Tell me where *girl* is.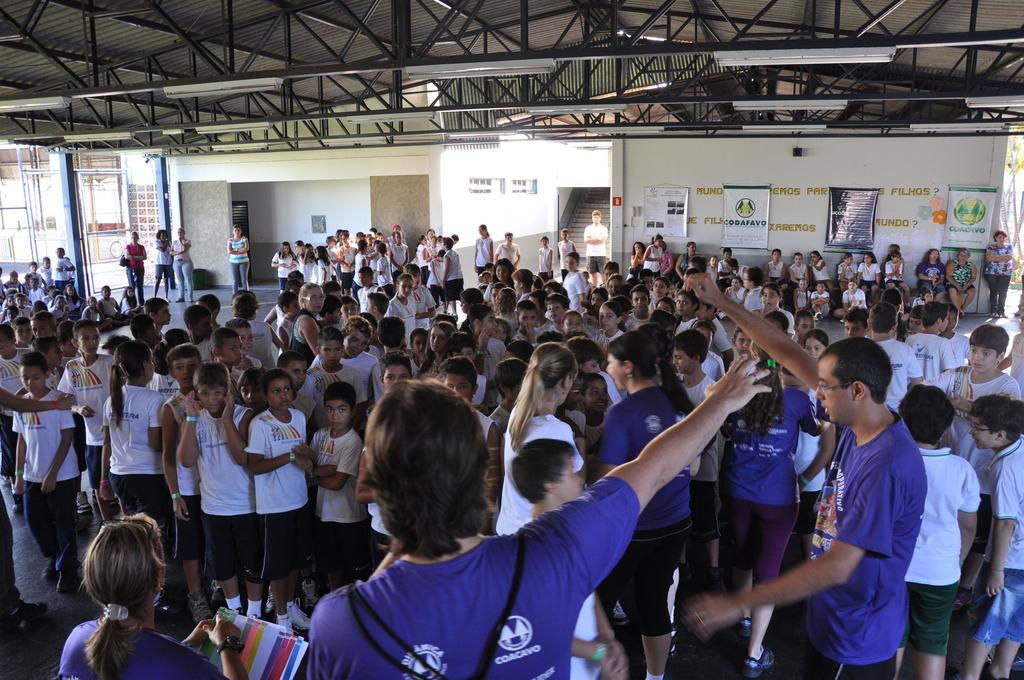
*girl* is at {"x1": 285, "y1": 284, "x2": 325, "y2": 366}.
